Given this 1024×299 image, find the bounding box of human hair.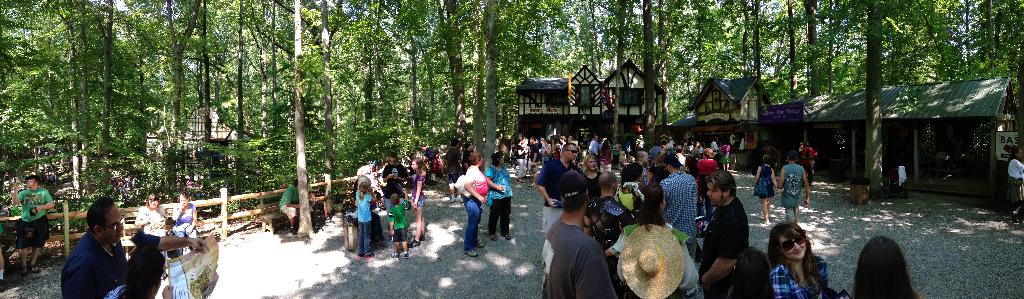
select_region(766, 220, 825, 292).
